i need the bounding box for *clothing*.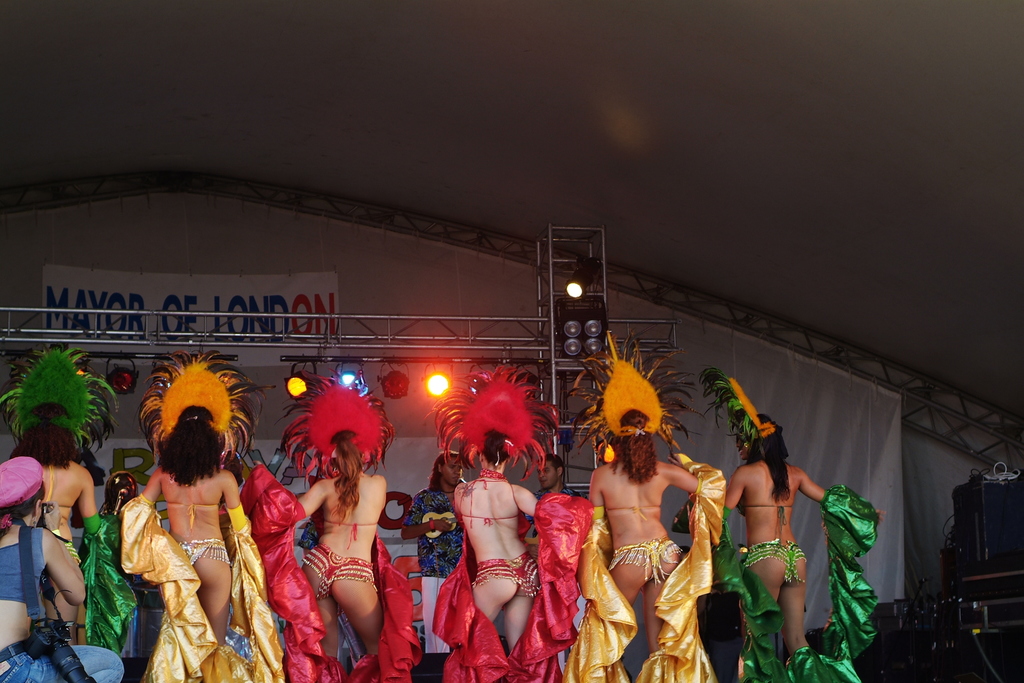
Here it is: (x1=0, y1=641, x2=125, y2=682).
